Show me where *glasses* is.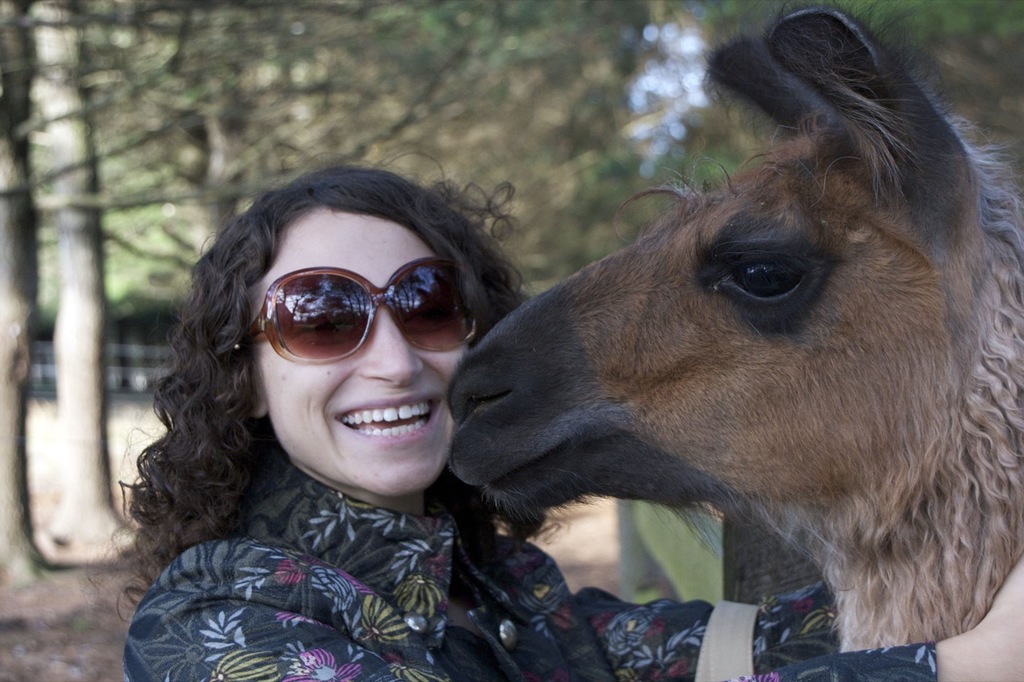
*glasses* is at x1=226 y1=263 x2=493 y2=368.
